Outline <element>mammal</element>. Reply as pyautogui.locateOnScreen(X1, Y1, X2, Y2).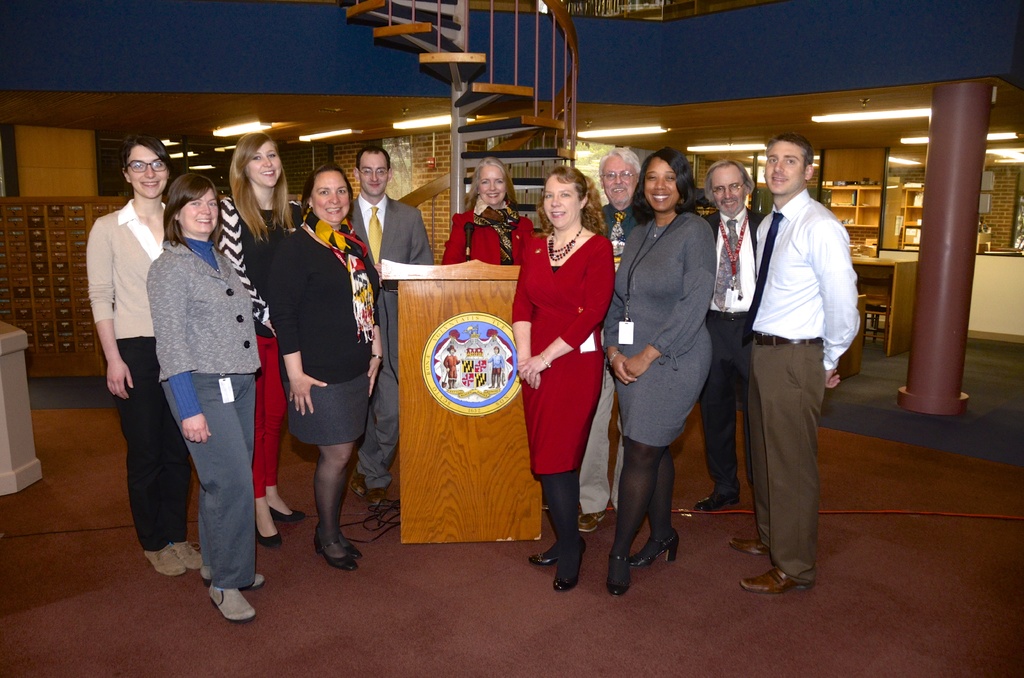
pyautogui.locateOnScreen(144, 173, 269, 625).
